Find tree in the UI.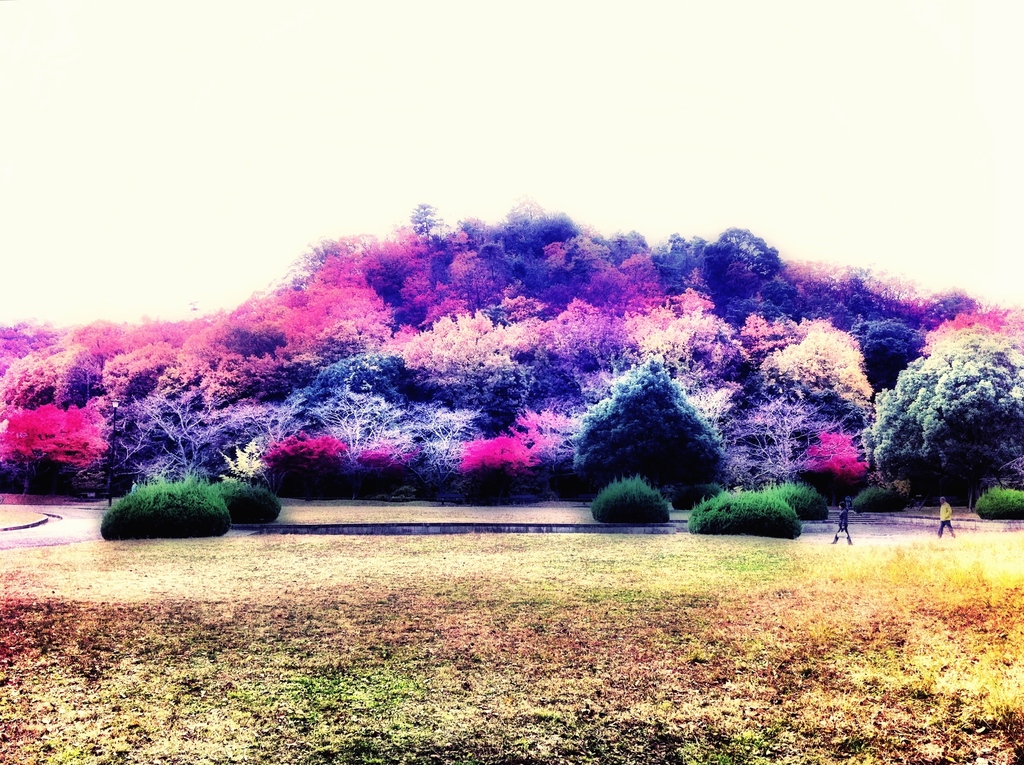
UI element at locate(217, 477, 284, 524).
